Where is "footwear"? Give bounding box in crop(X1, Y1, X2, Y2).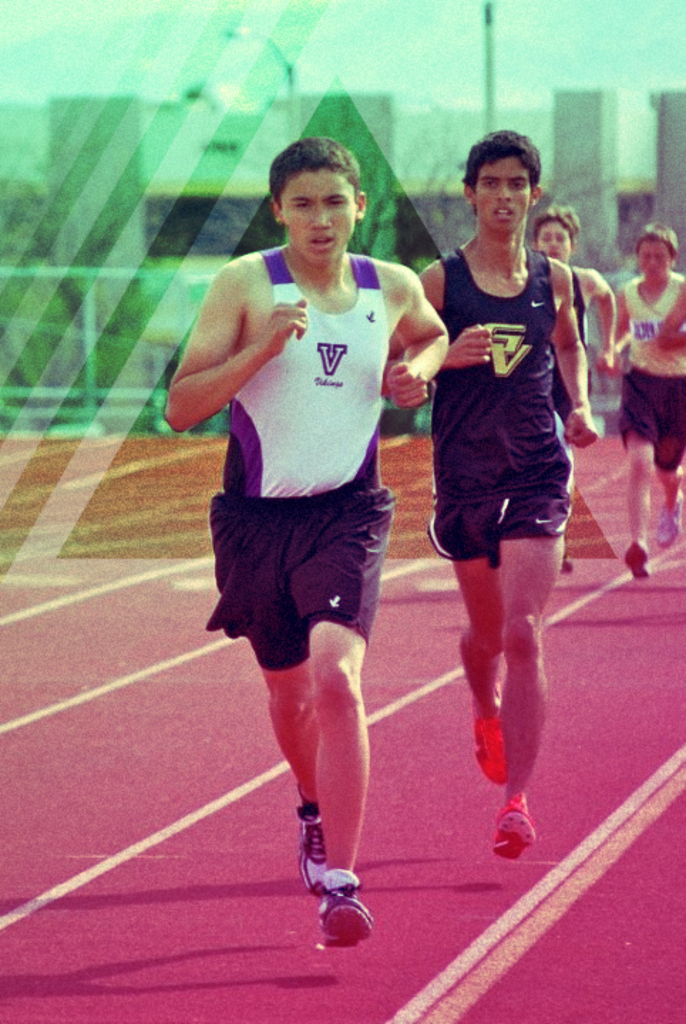
crop(470, 678, 508, 789).
